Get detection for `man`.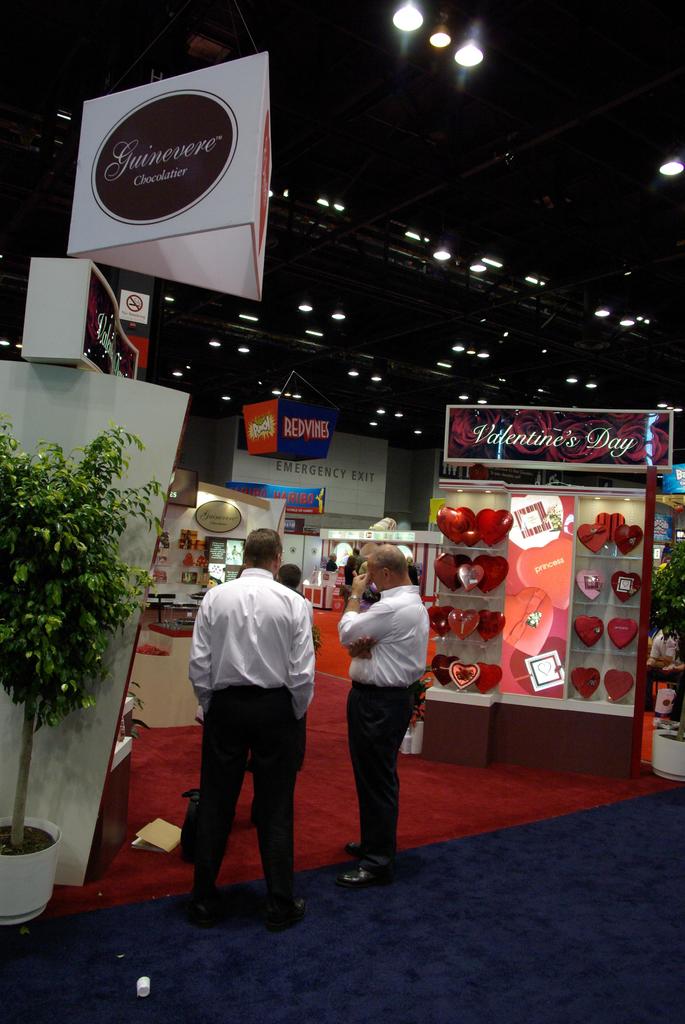
Detection: box(178, 541, 325, 927).
